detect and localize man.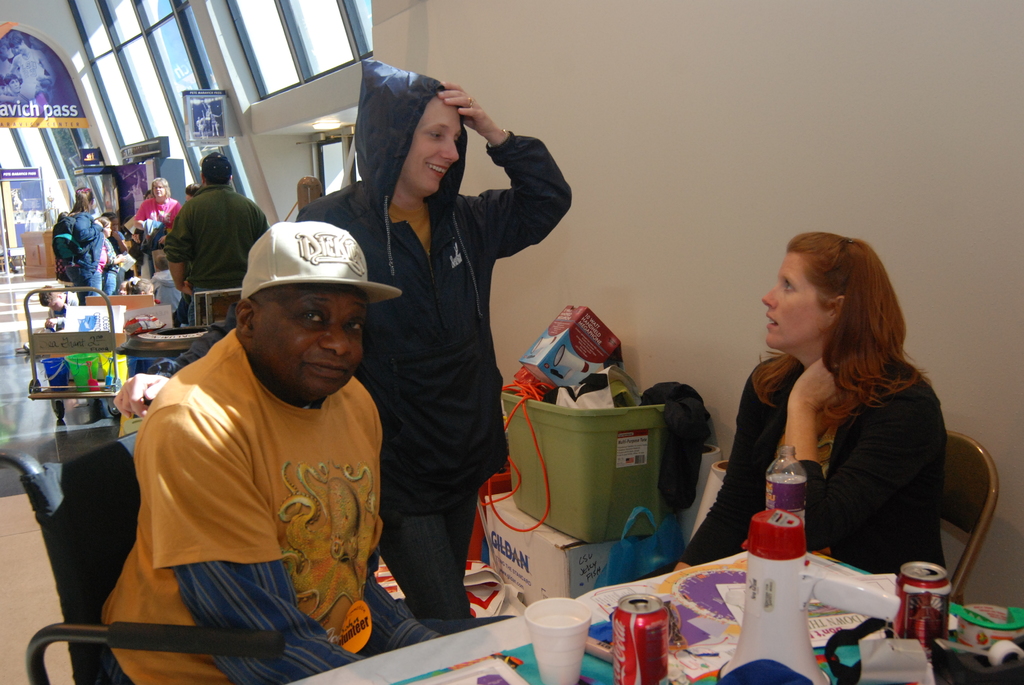
Localized at 94,216,487,684.
